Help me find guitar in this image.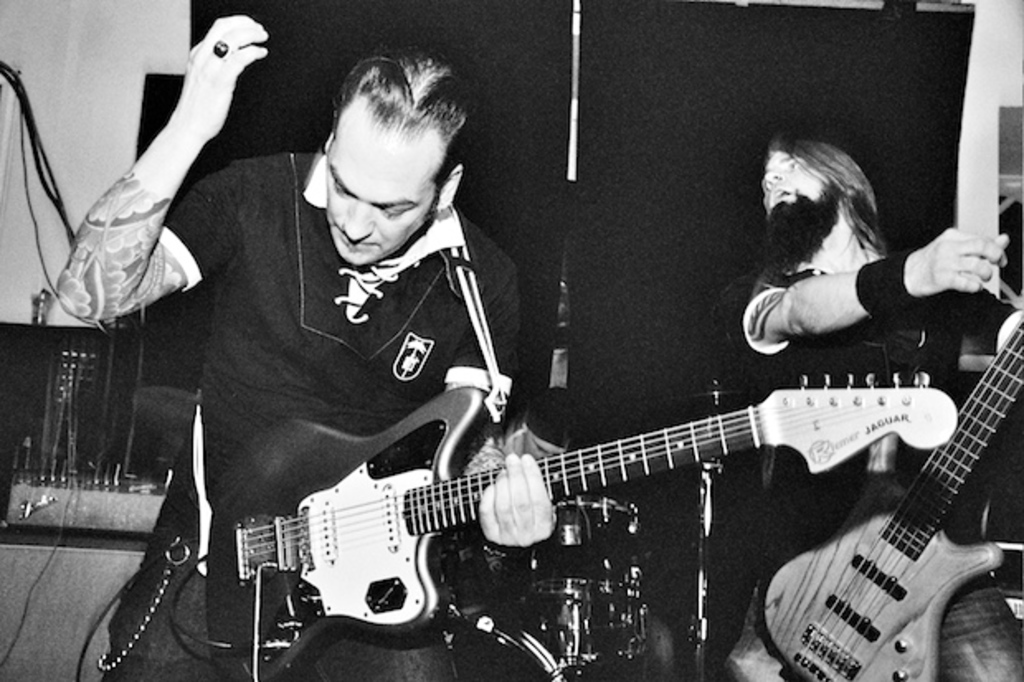
Found it: locate(193, 372, 958, 680).
